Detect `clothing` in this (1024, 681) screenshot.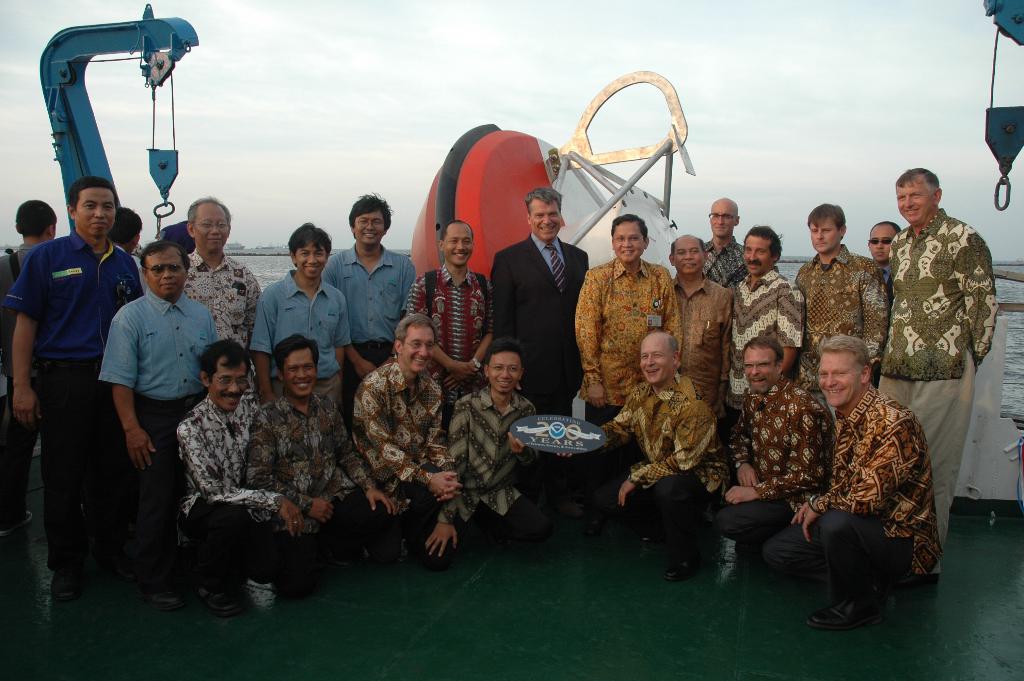
Detection: box=[886, 206, 997, 539].
